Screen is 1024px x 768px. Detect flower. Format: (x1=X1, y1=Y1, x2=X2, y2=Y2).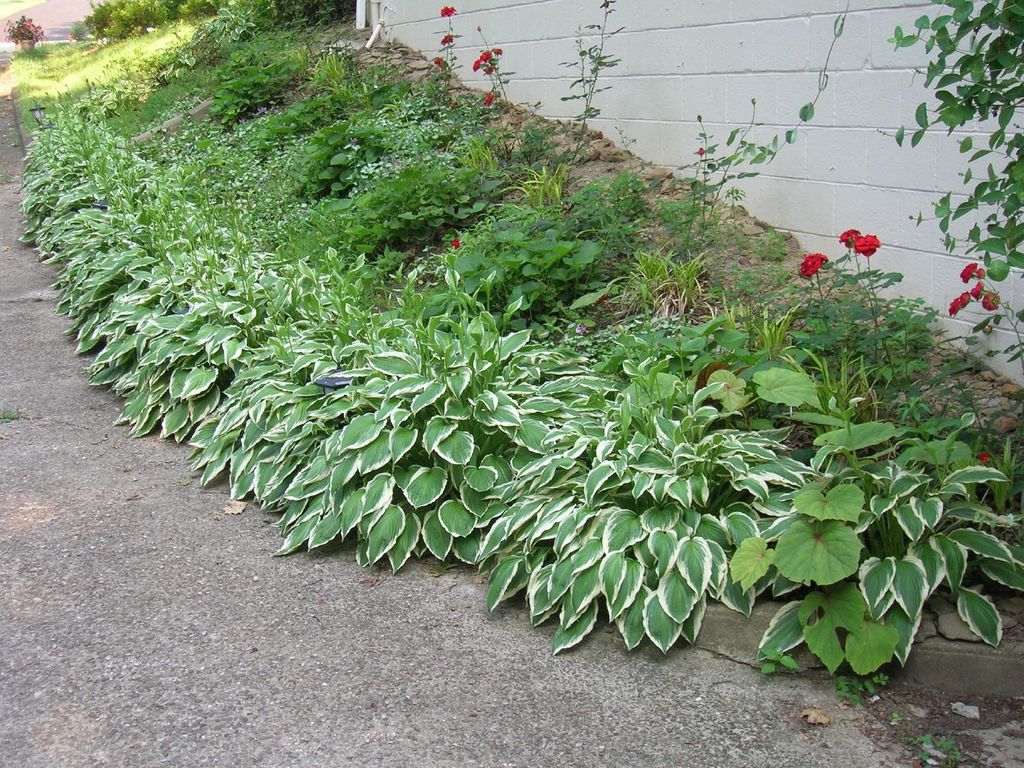
(x1=956, y1=290, x2=971, y2=310).
